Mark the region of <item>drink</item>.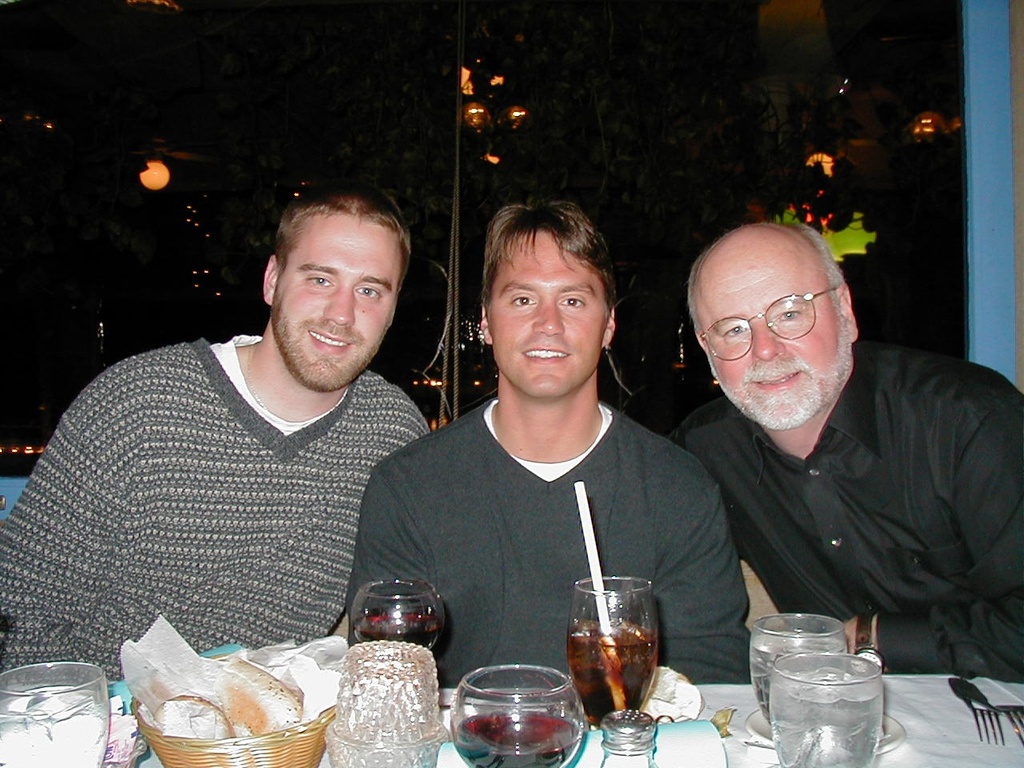
Region: (left=0, top=685, right=107, bottom=767).
